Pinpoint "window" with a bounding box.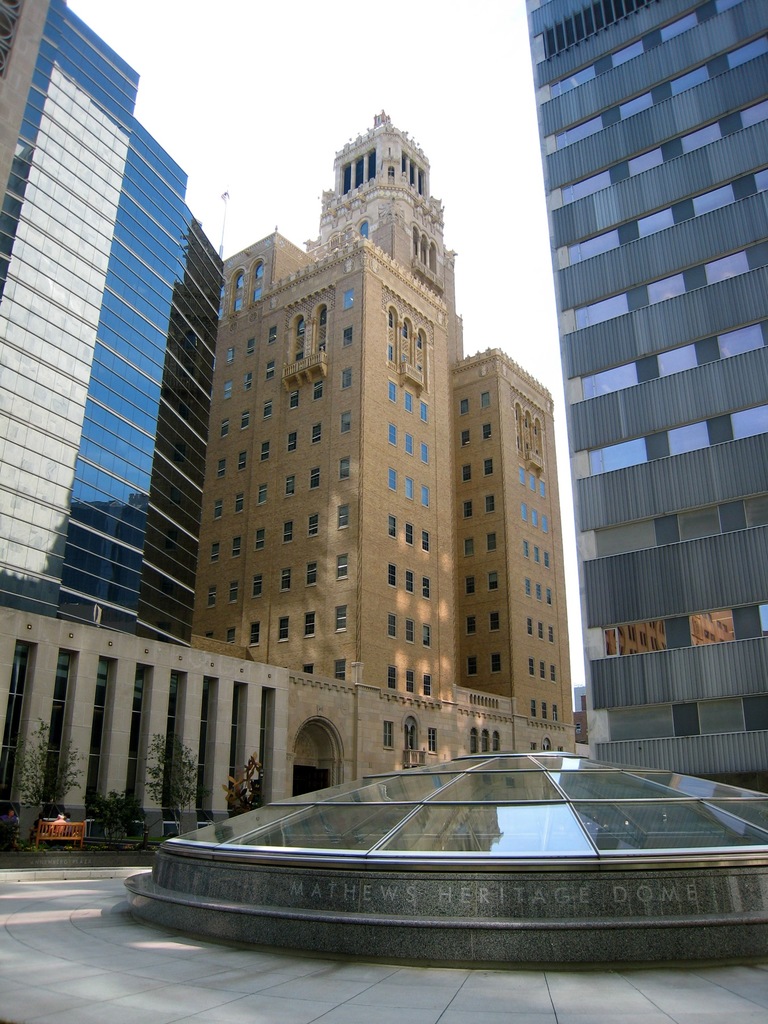
left=461, top=576, right=477, bottom=597.
